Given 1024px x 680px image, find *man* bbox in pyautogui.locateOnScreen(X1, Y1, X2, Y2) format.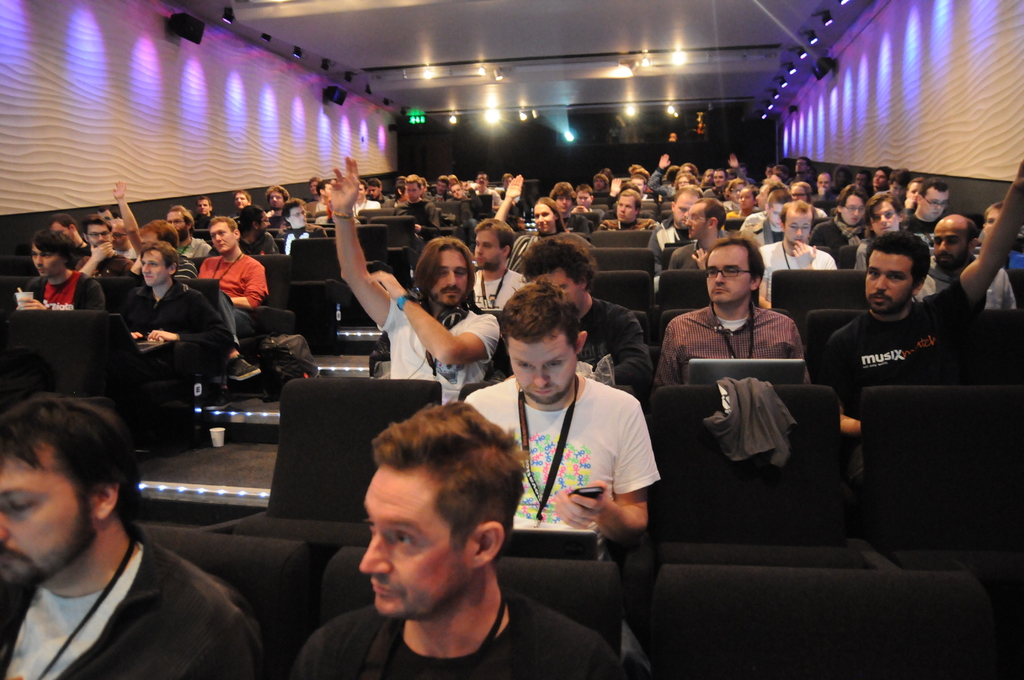
pyautogui.locateOnScreen(124, 222, 203, 283).
